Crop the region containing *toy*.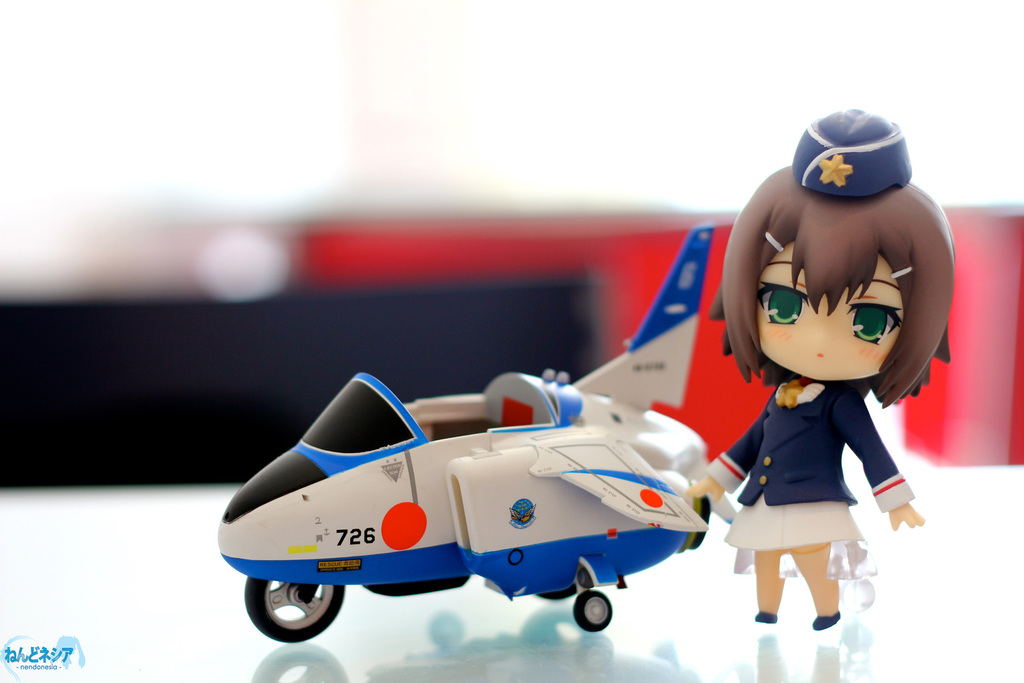
Crop region: (718, 117, 956, 634).
